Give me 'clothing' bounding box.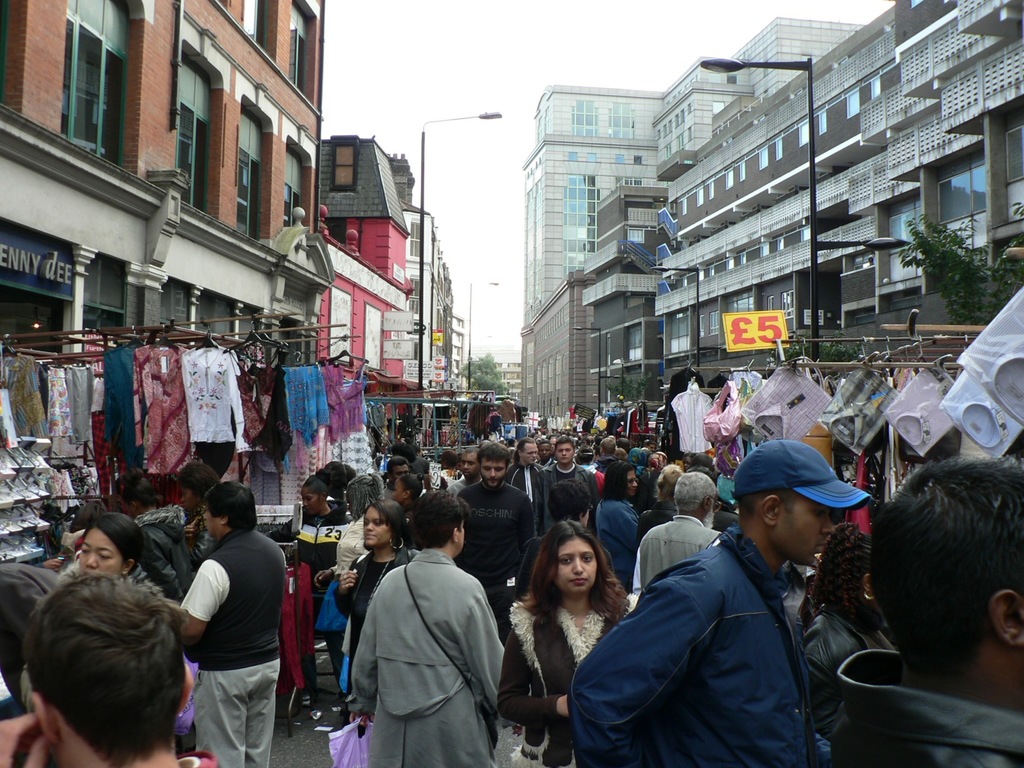
{"left": 175, "top": 342, "right": 250, "bottom": 484}.
